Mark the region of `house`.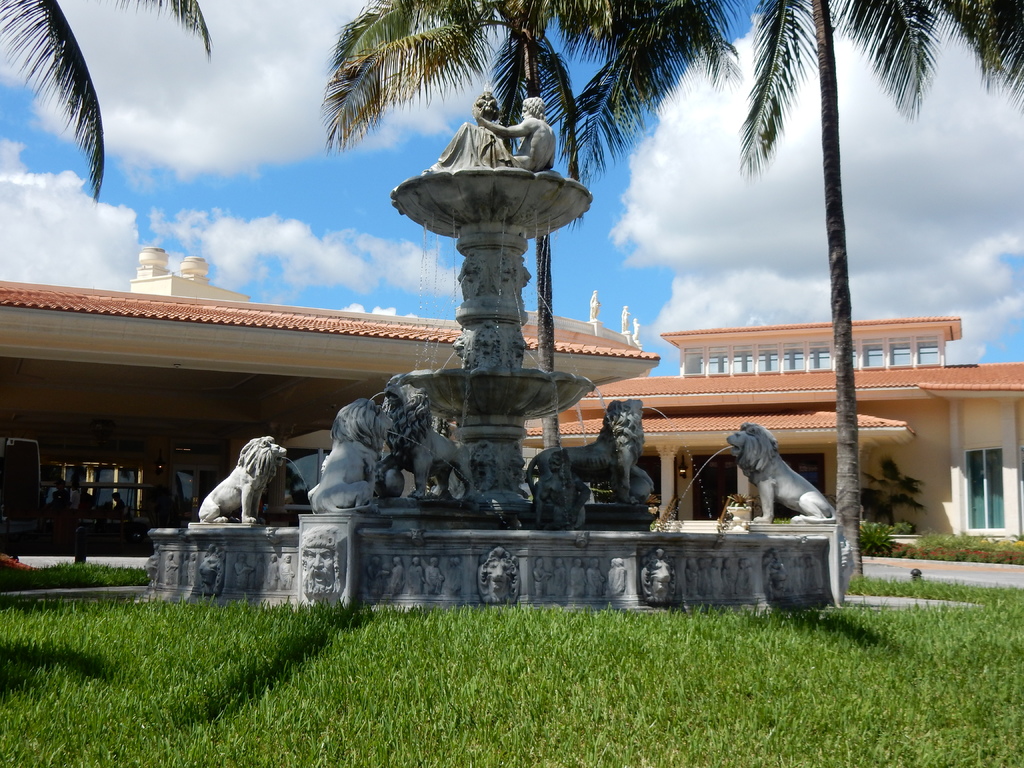
Region: left=0, top=236, right=659, bottom=552.
